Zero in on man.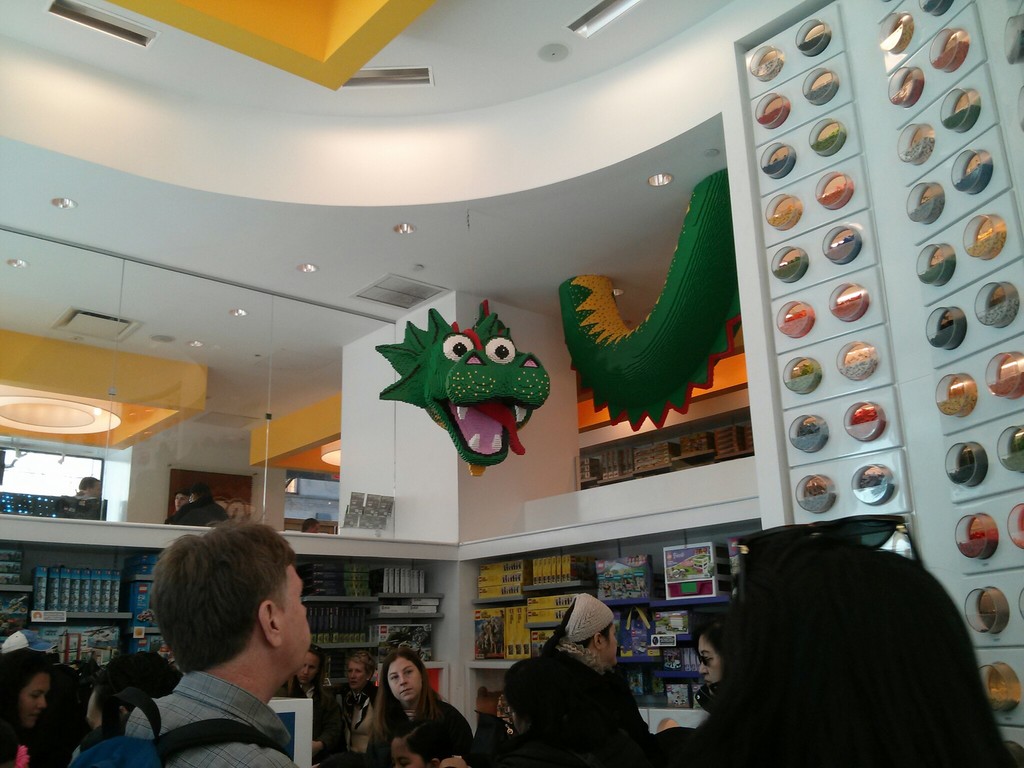
Zeroed in: detection(104, 531, 358, 767).
